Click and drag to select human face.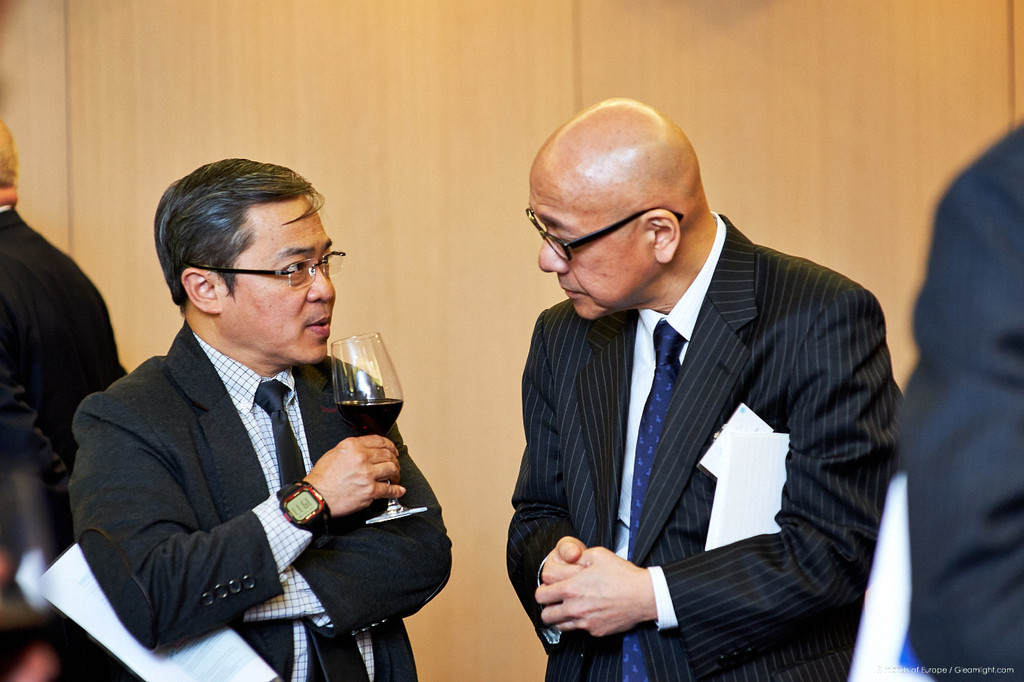
Selection: x1=538, y1=179, x2=635, y2=318.
